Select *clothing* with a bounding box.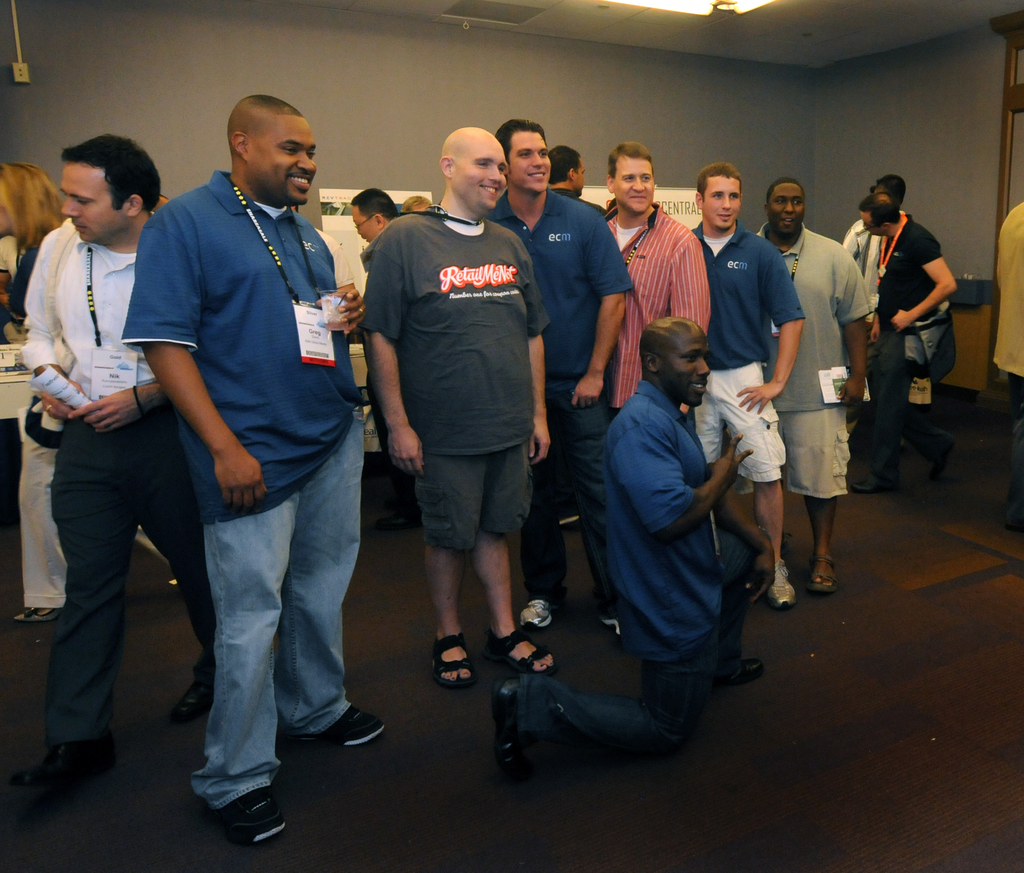
<bbox>753, 224, 872, 505</bbox>.
